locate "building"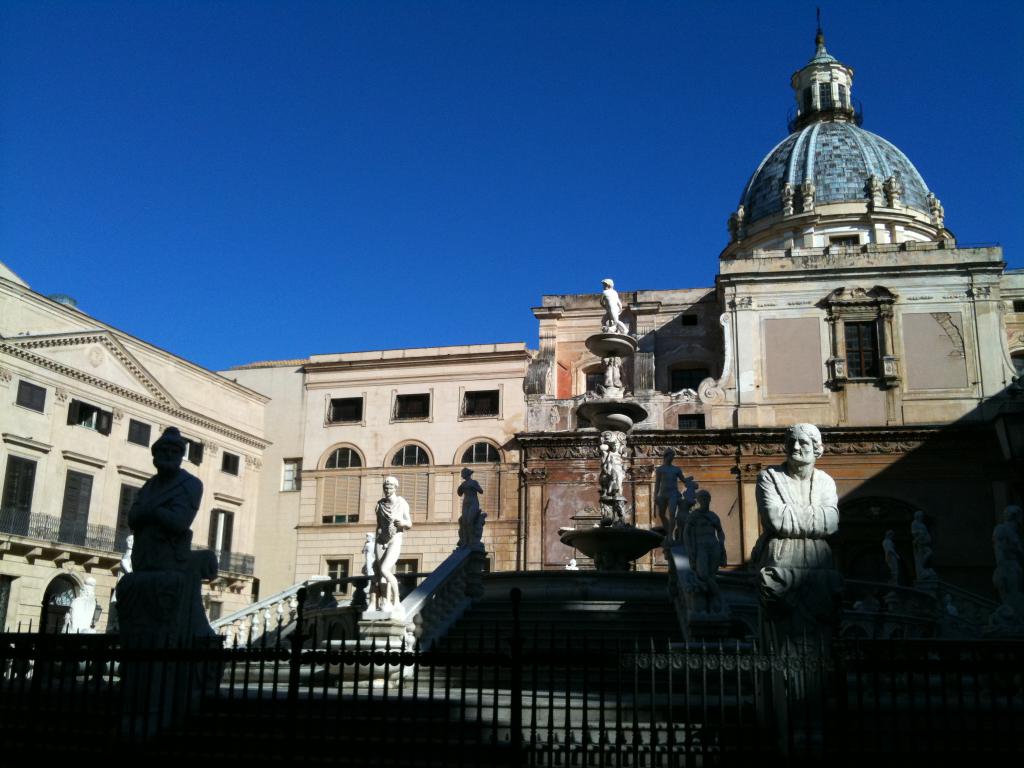
bbox(513, 12, 1023, 585)
